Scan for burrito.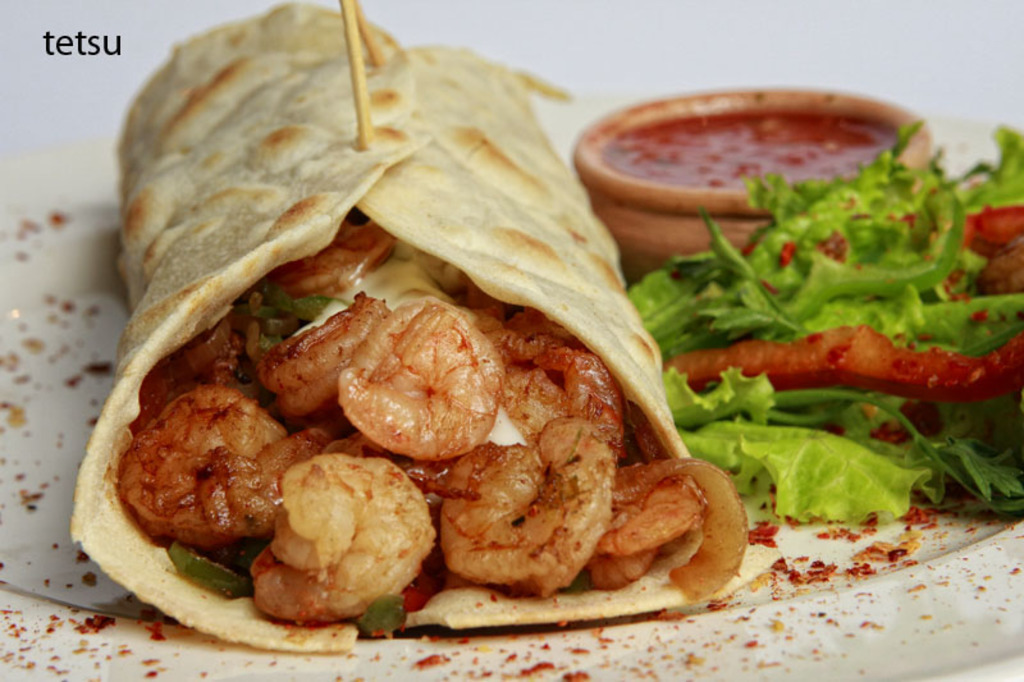
Scan result: select_region(70, 0, 746, 651).
